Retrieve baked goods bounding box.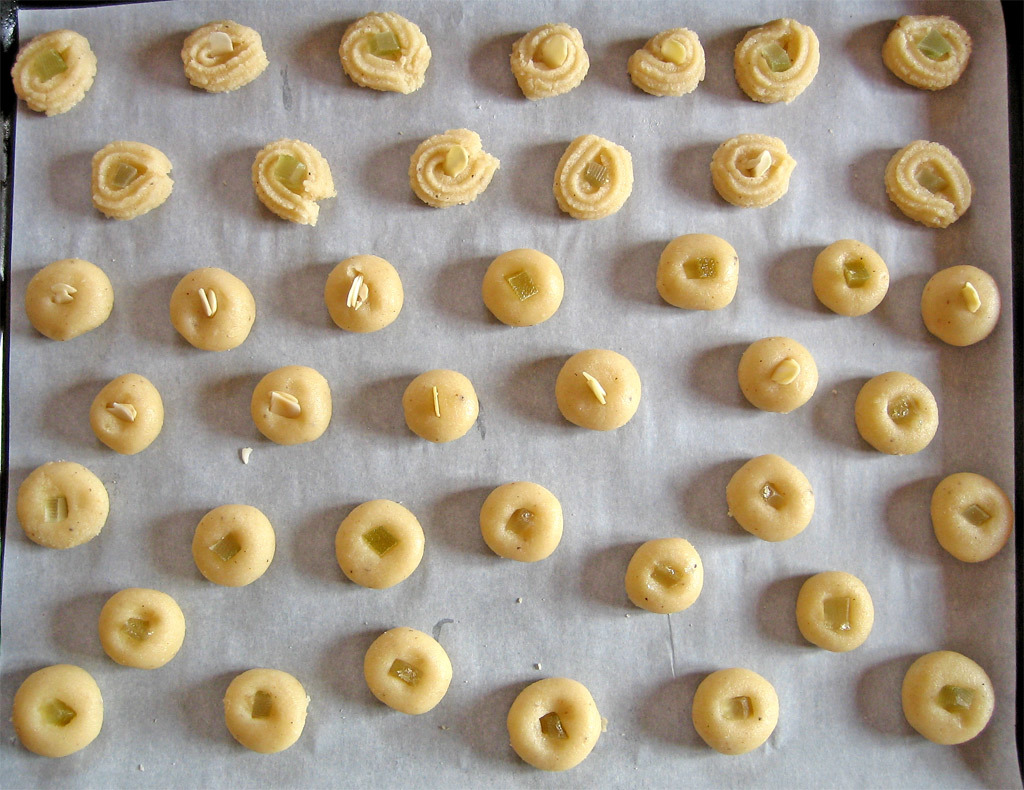
Bounding box: (88,378,164,455).
